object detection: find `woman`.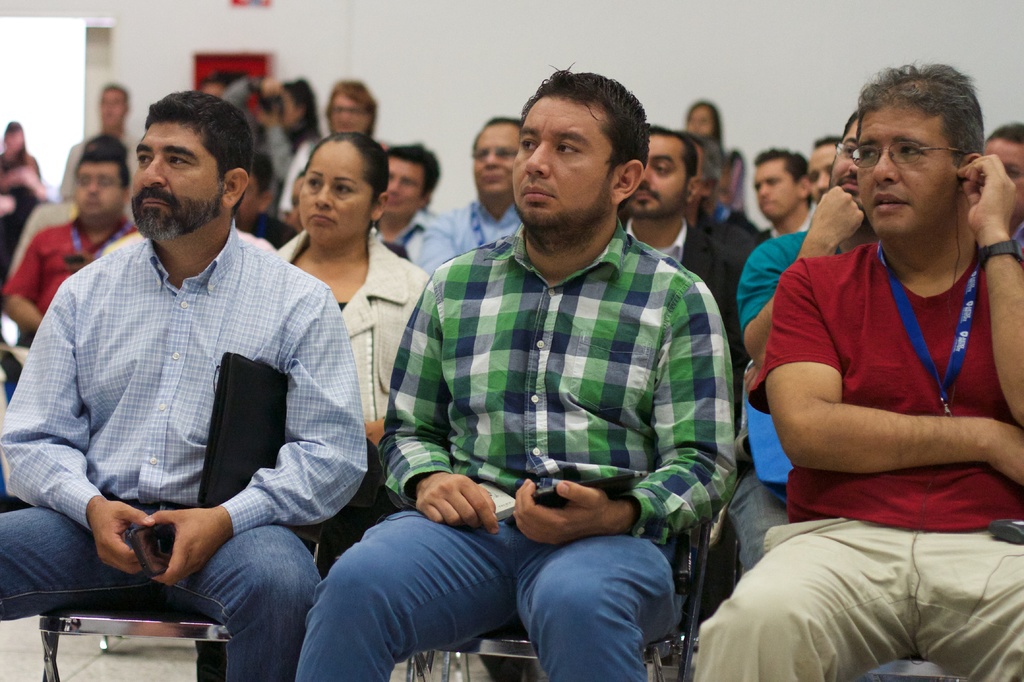
269/80/389/228.
